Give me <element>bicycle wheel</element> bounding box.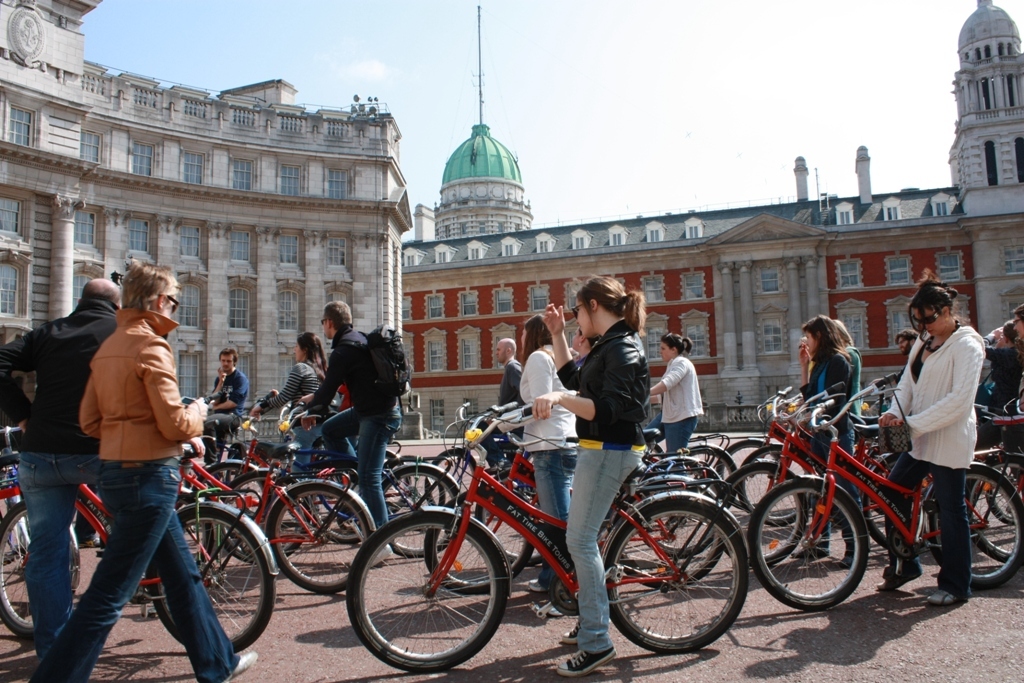
968,454,1023,563.
